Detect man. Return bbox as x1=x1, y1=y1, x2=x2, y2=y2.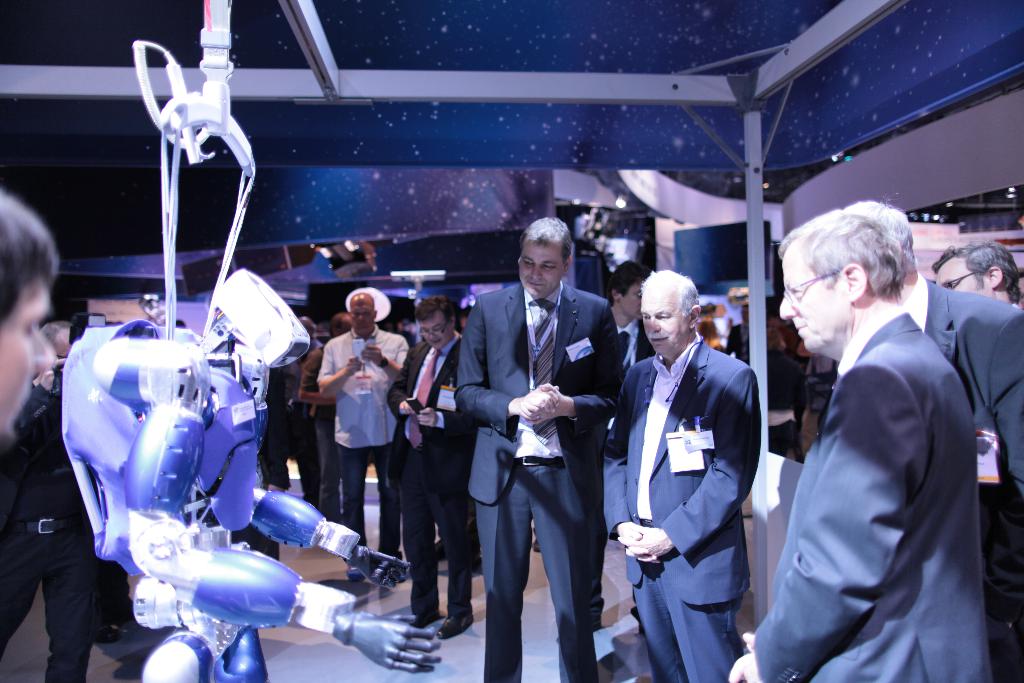
x1=317, y1=288, x2=413, y2=579.
